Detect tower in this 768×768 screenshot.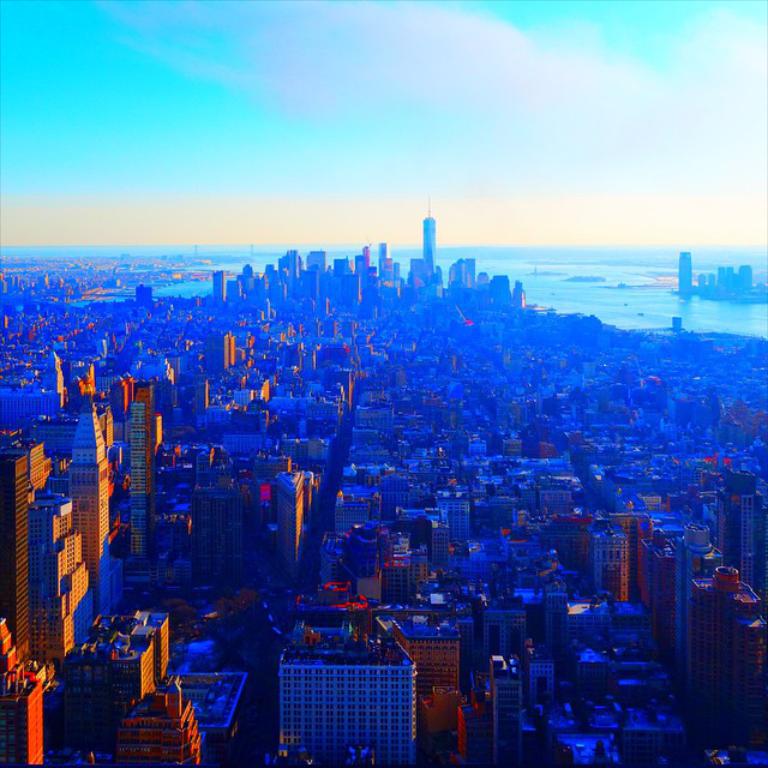
Detection: x1=18 y1=466 x2=103 y2=664.
